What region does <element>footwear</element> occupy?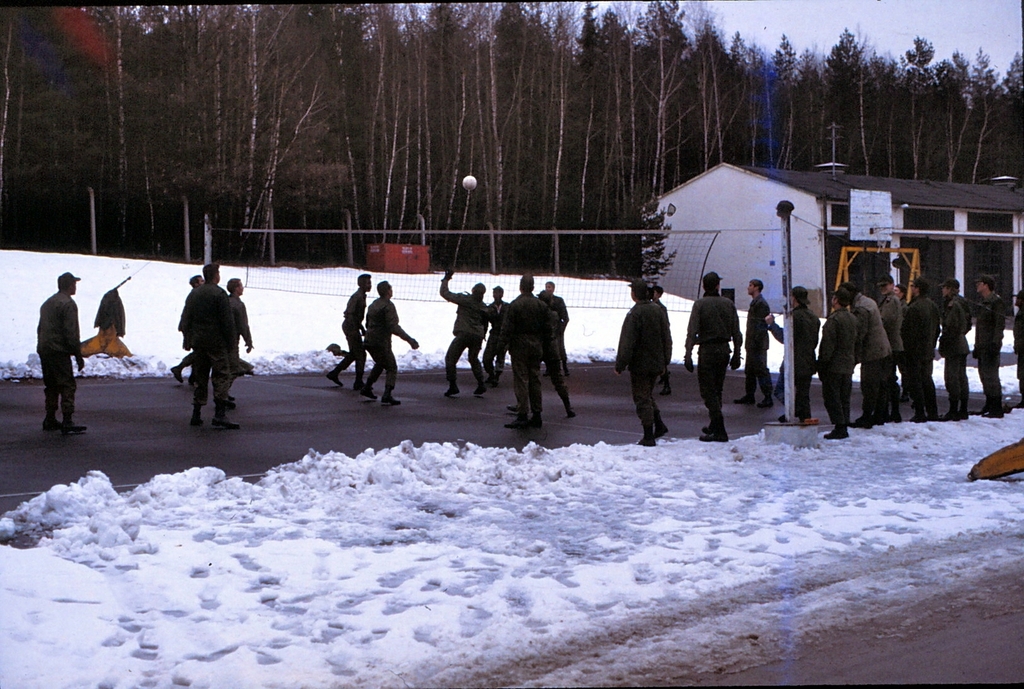
{"x1": 885, "y1": 412, "x2": 901, "y2": 422}.
